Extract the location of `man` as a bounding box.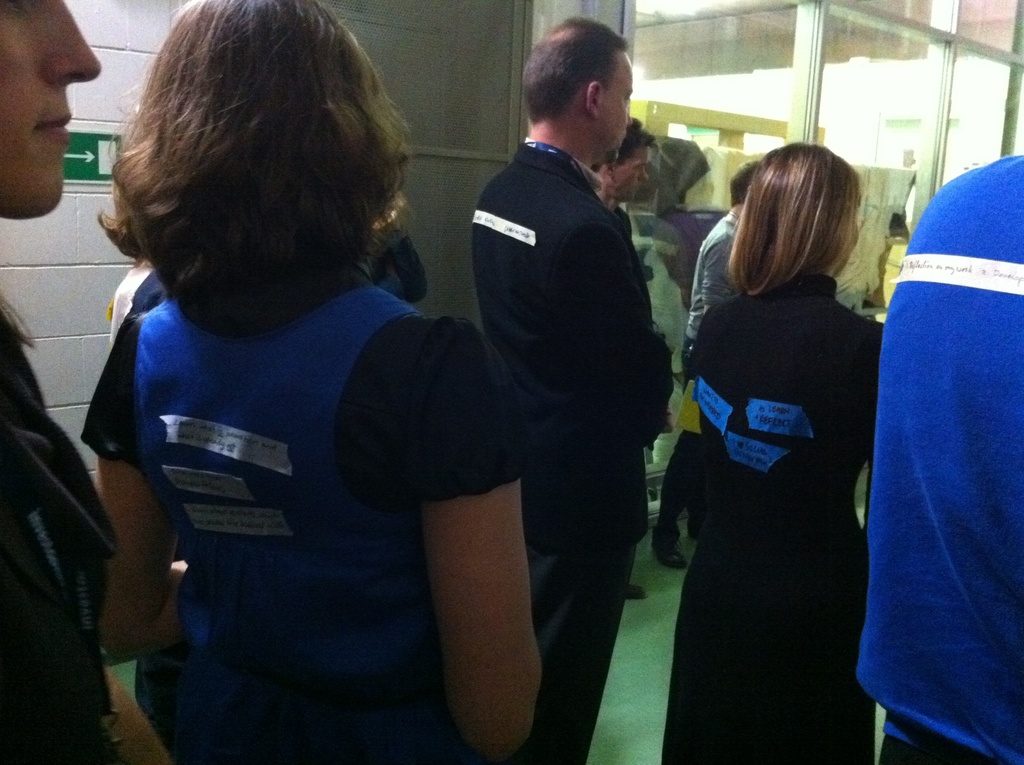
BBox(426, 29, 692, 700).
